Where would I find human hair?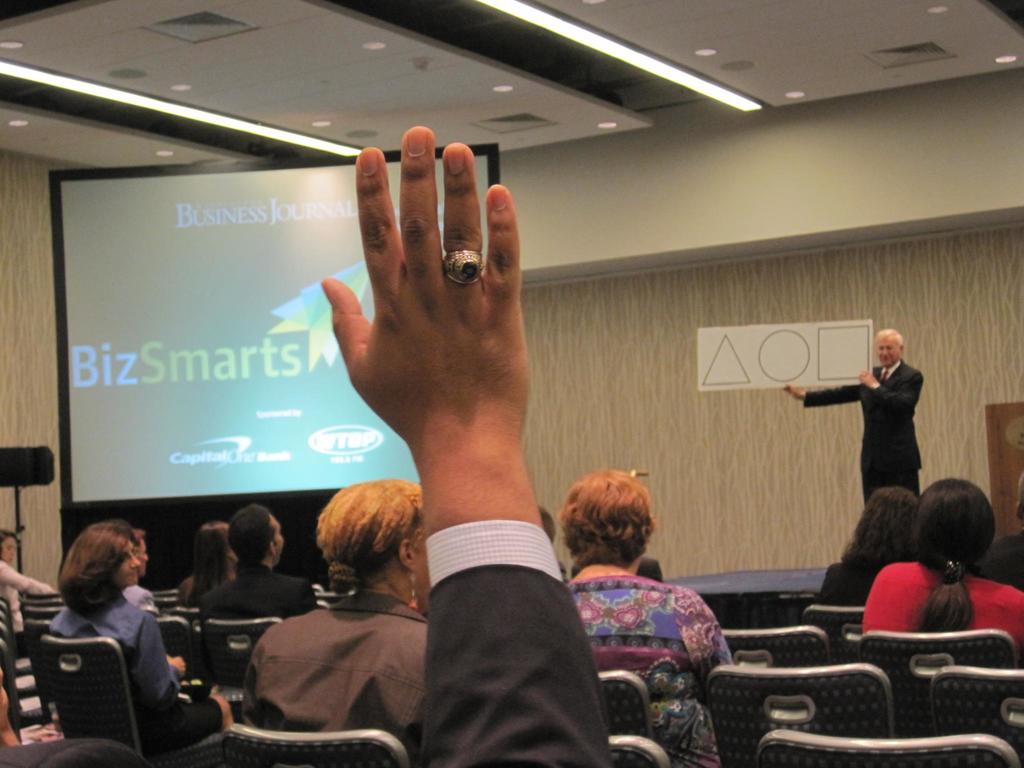
At pyautogui.locateOnScreen(227, 501, 272, 566).
